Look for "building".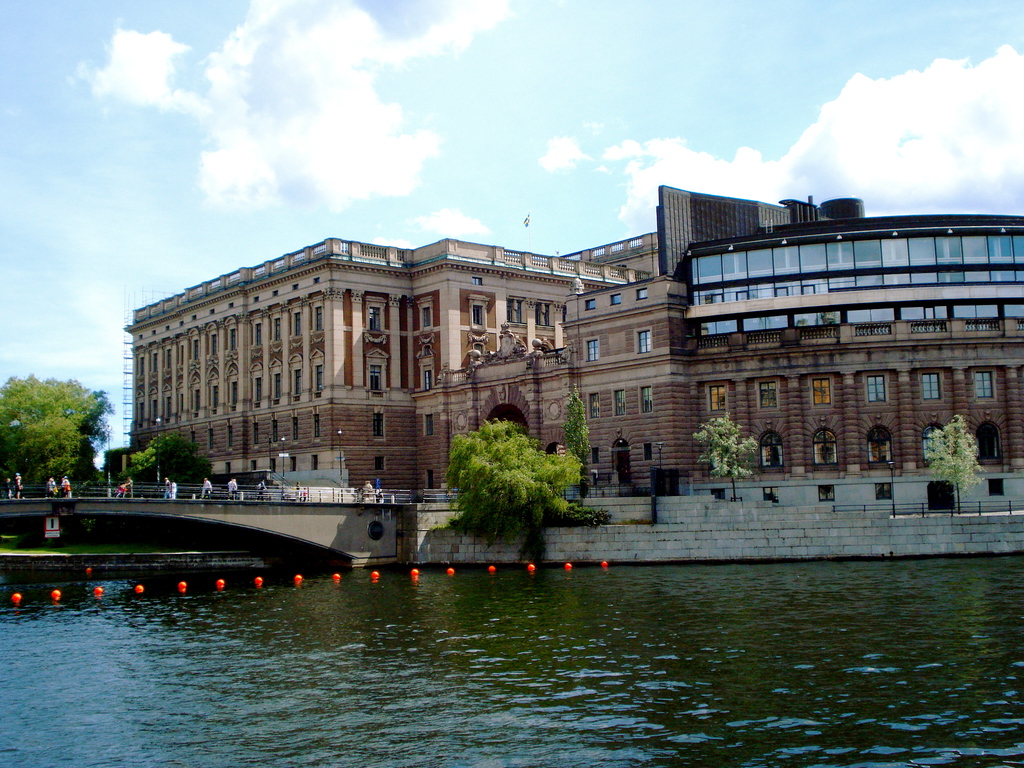
Found: Rect(125, 207, 1023, 492).
